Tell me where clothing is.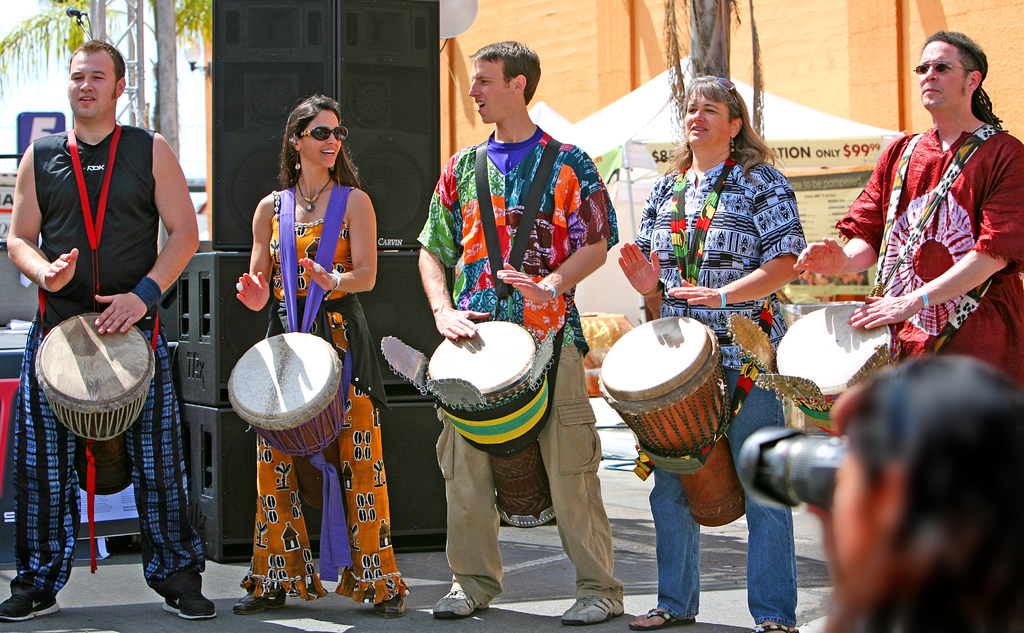
clothing is at 13:132:204:596.
